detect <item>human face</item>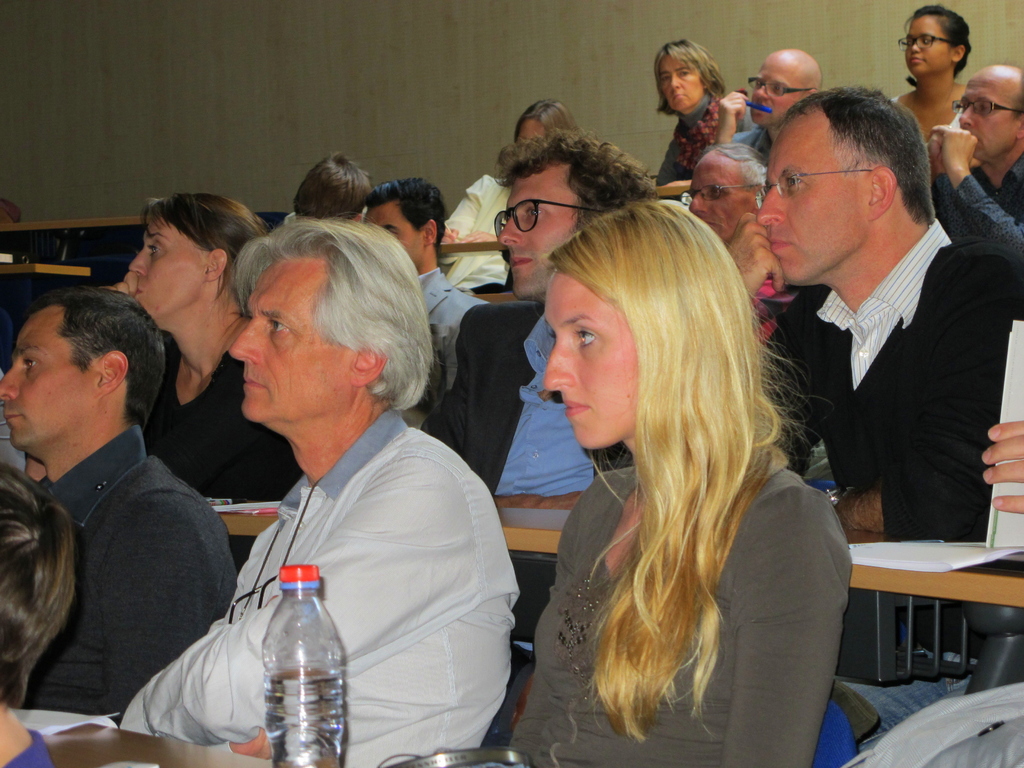
locate(514, 122, 546, 145)
